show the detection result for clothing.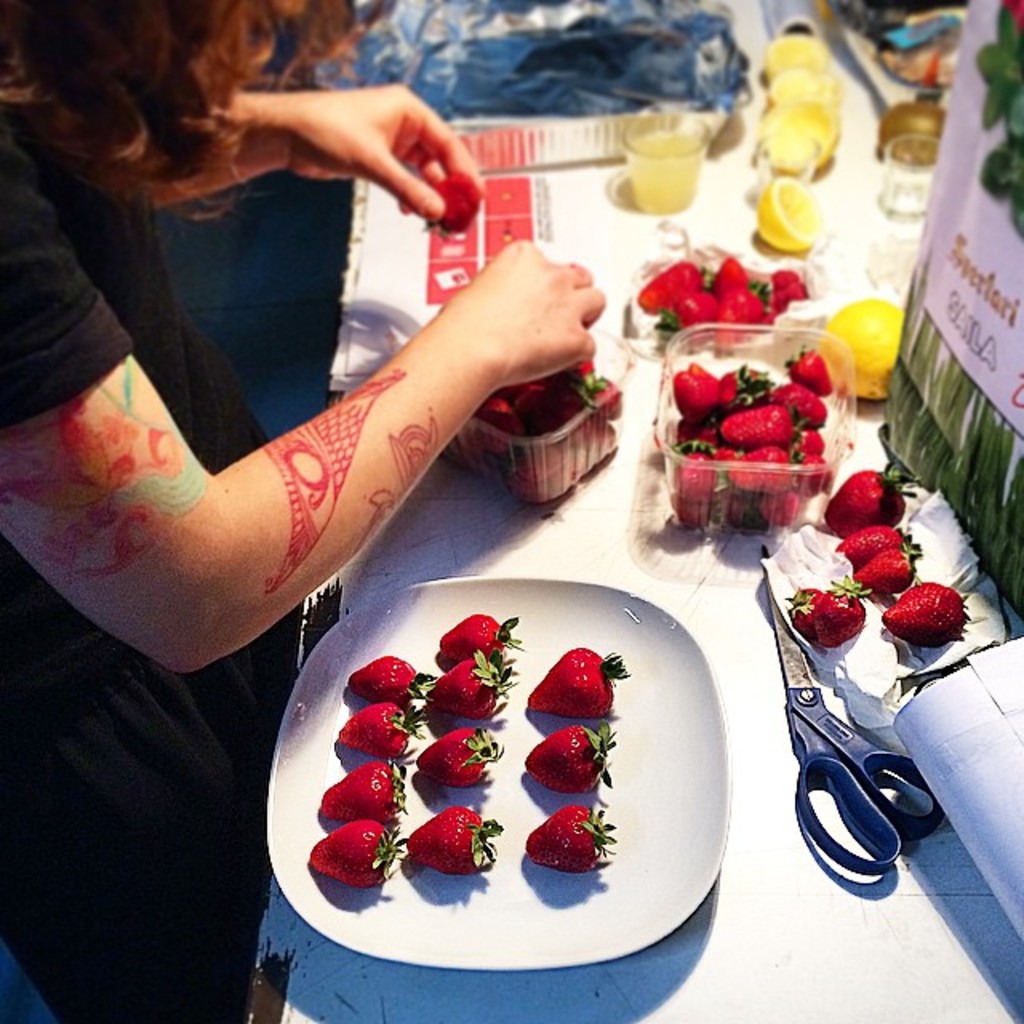
0, 114, 334, 846.
